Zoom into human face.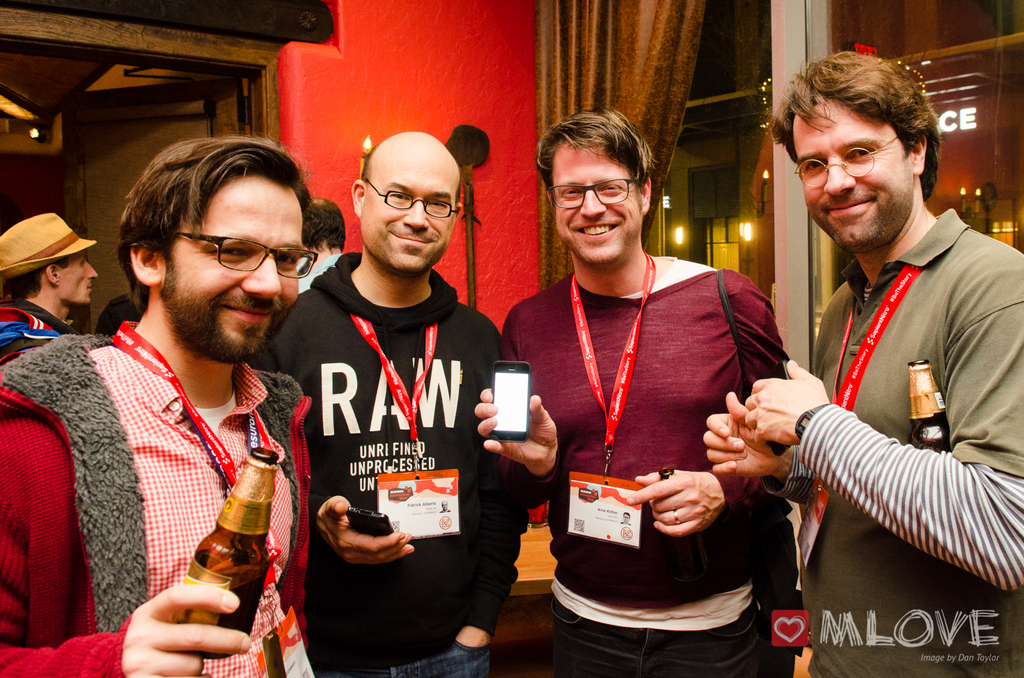
Zoom target: {"left": 789, "top": 95, "right": 919, "bottom": 249}.
